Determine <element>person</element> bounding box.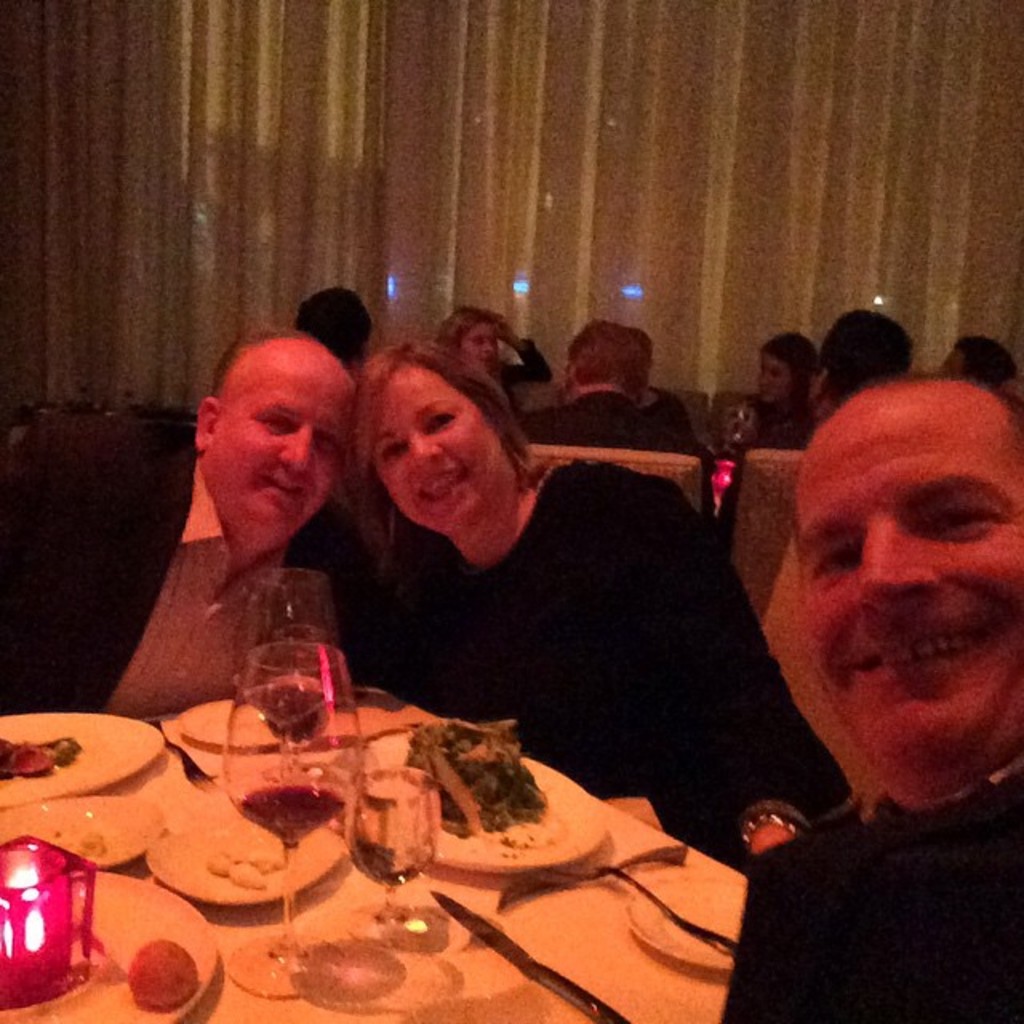
Determined: x1=734, y1=331, x2=814, y2=461.
